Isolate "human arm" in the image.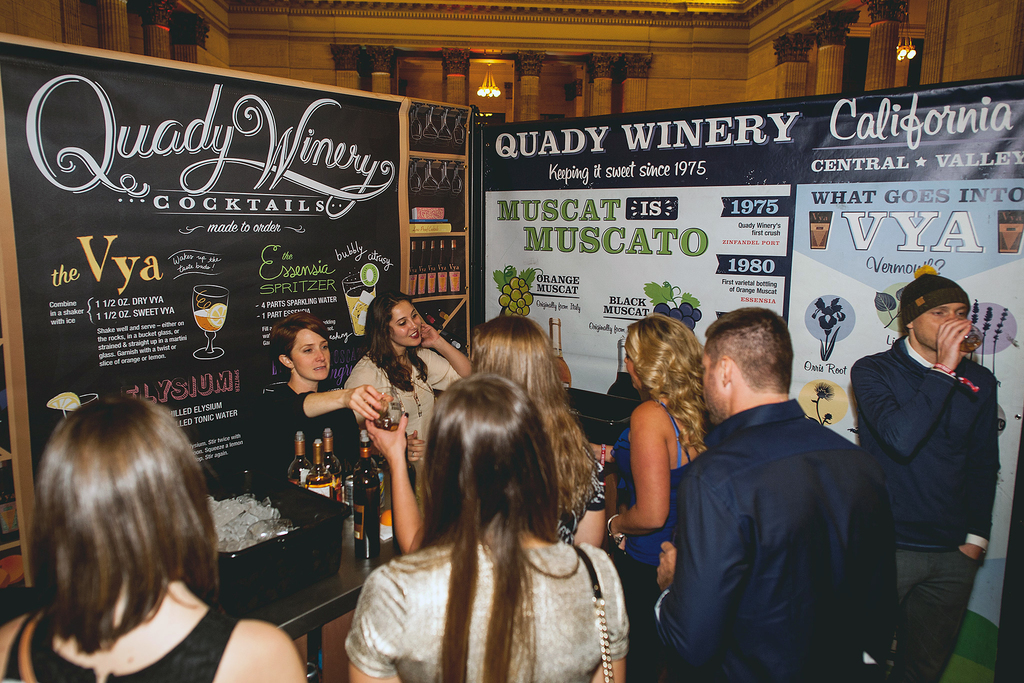
Isolated region: detection(646, 468, 710, 653).
